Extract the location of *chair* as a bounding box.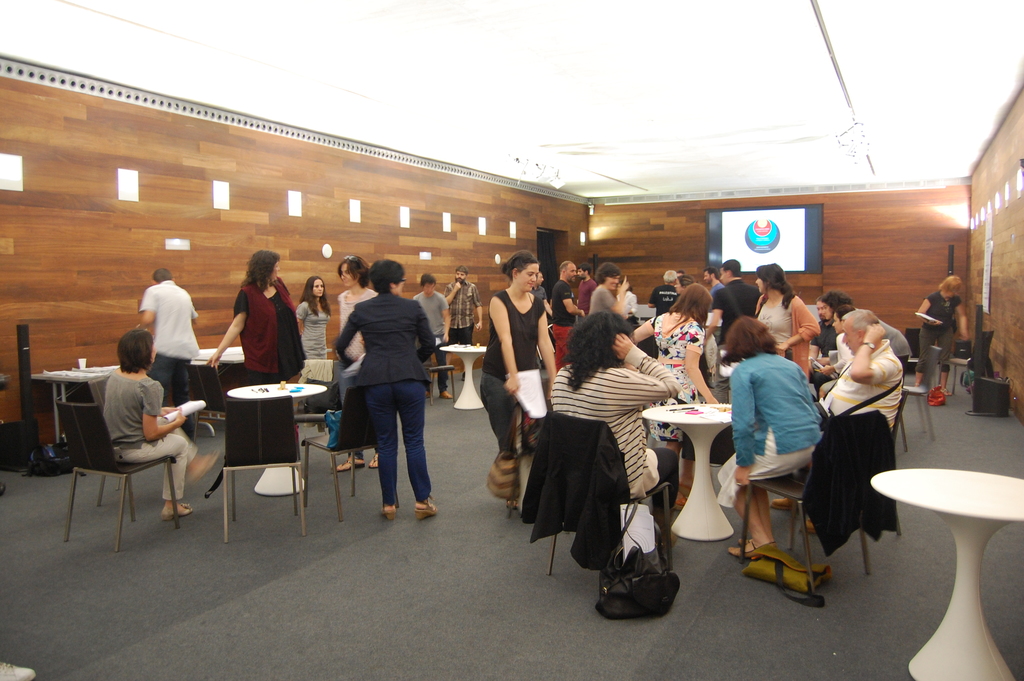
(x1=895, y1=347, x2=941, y2=443).
